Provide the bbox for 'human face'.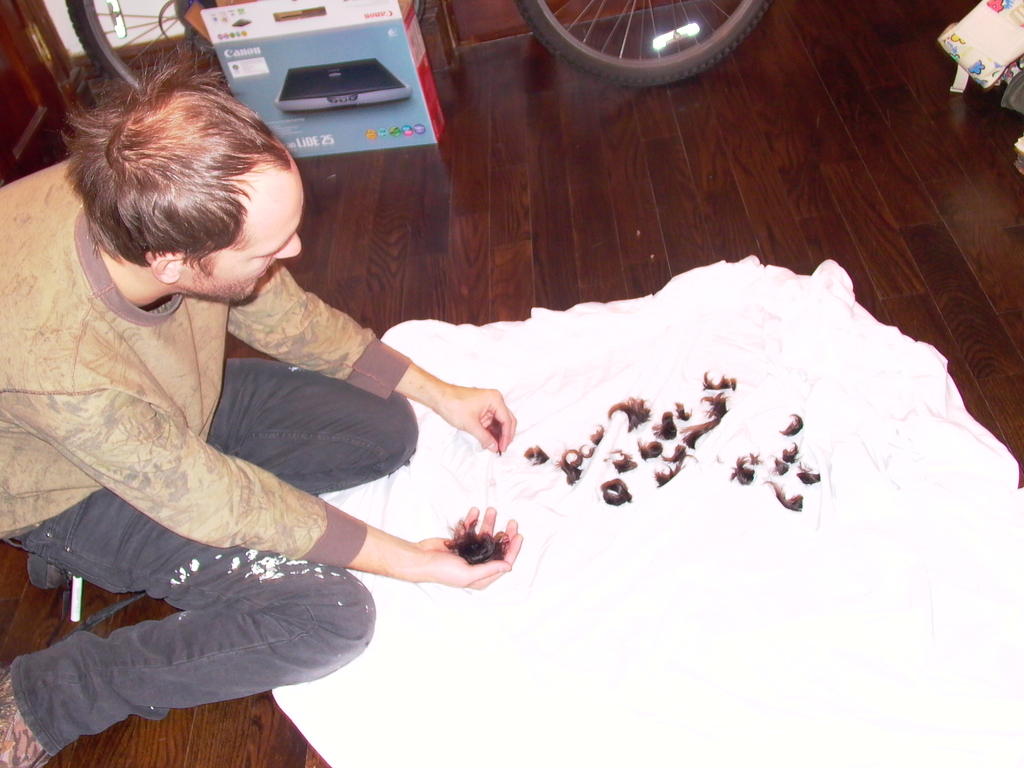
195,140,305,307.
